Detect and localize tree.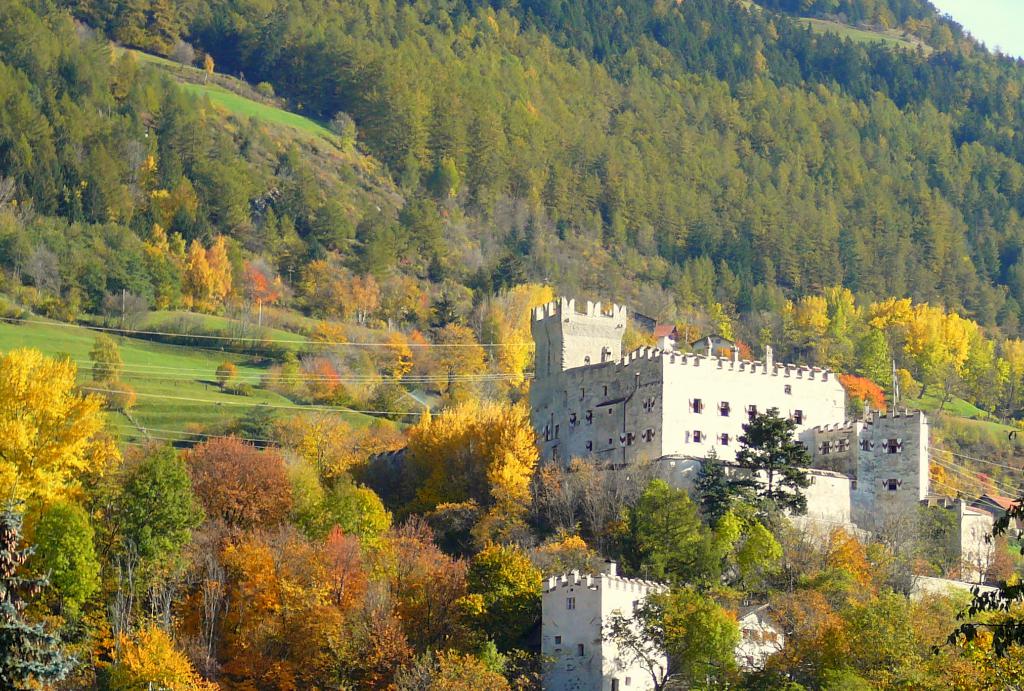
Localized at (x1=692, y1=440, x2=732, y2=515).
